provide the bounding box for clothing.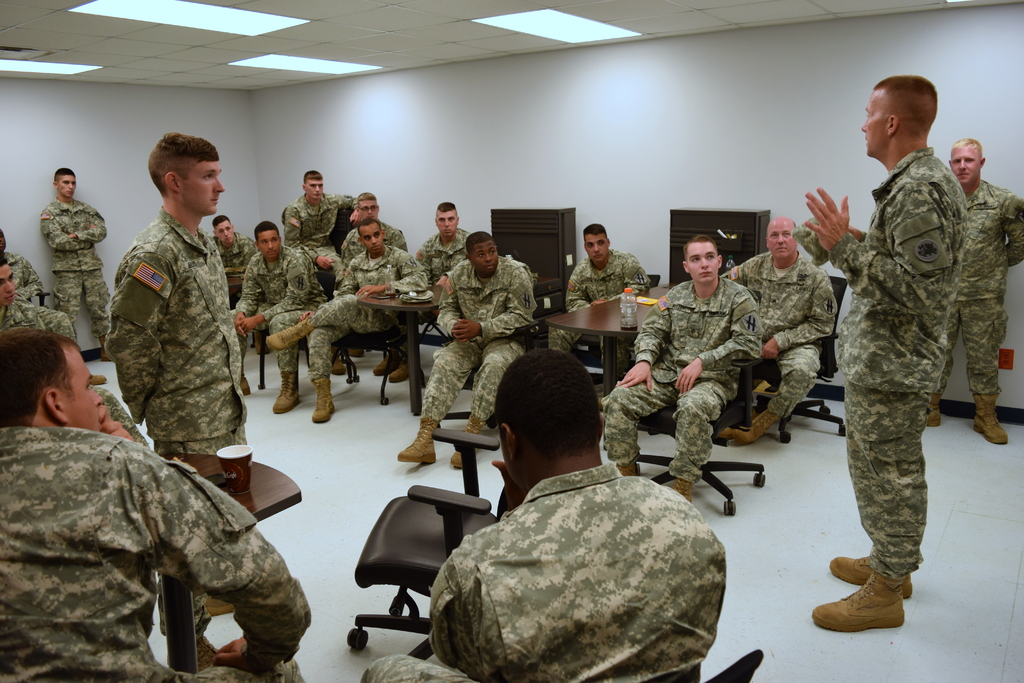
select_region(294, 244, 425, 390).
